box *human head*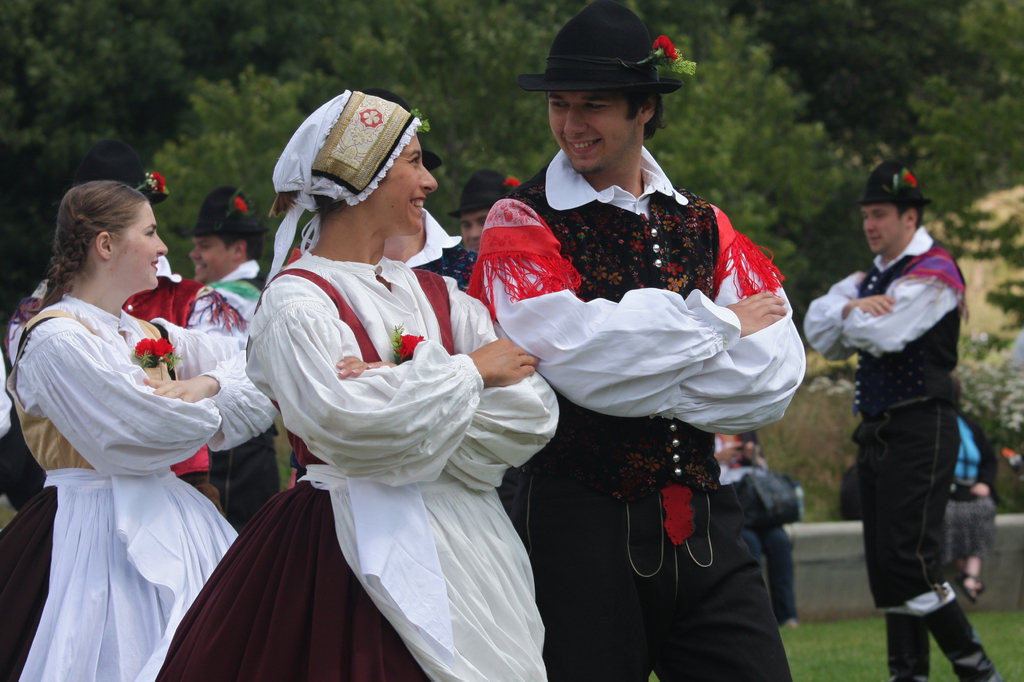
<box>865,173,920,257</box>
